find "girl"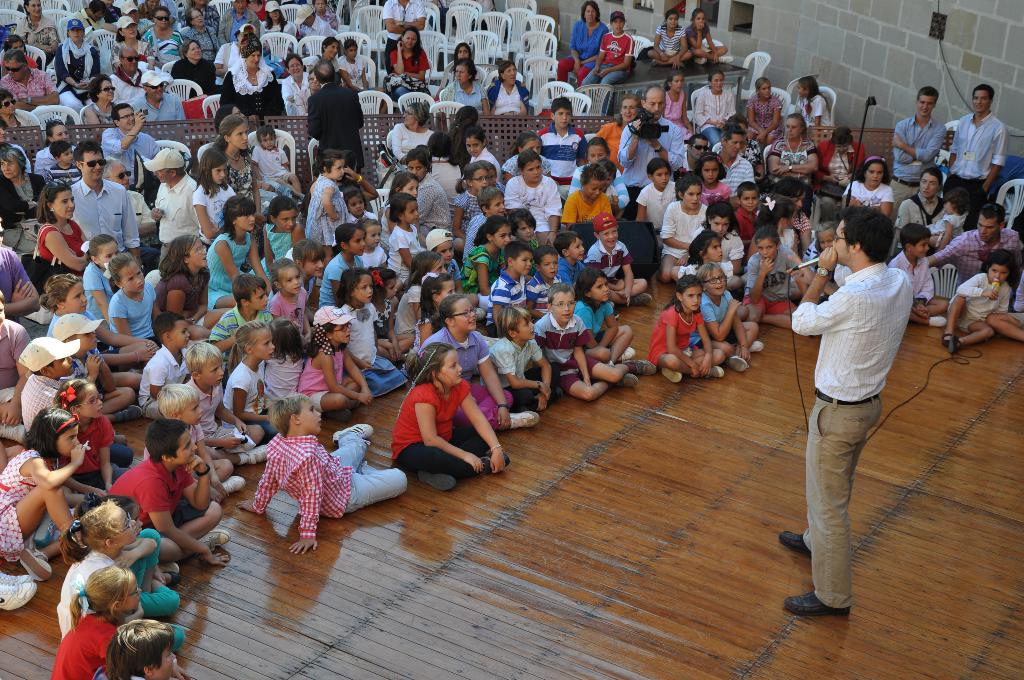
(x1=391, y1=345, x2=509, y2=494)
